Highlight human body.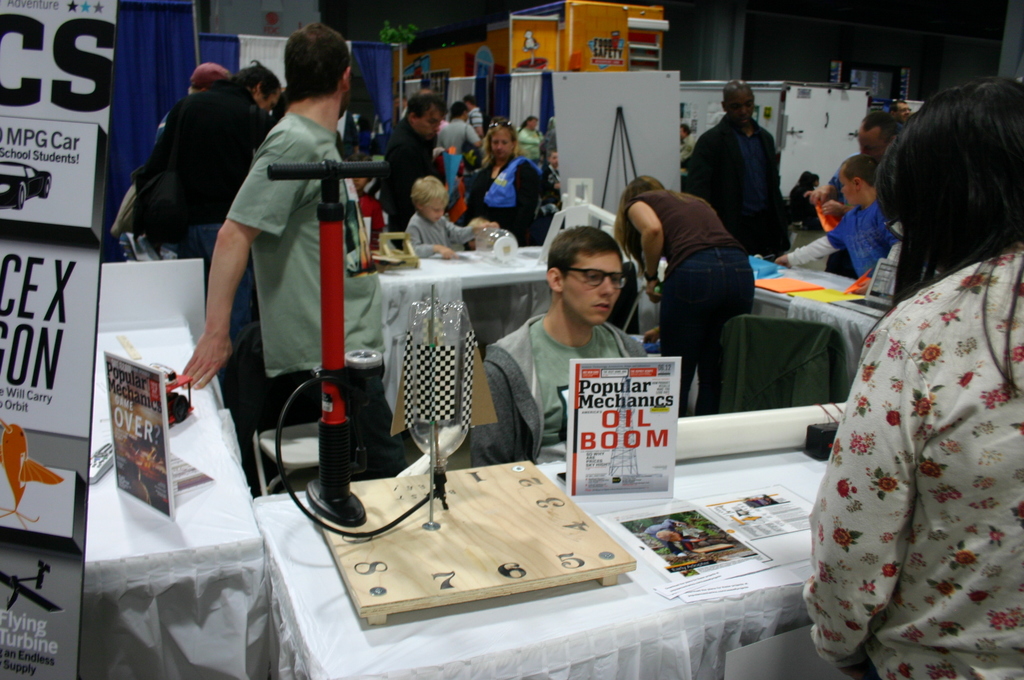
Highlighted region: 542:150:561:202.
